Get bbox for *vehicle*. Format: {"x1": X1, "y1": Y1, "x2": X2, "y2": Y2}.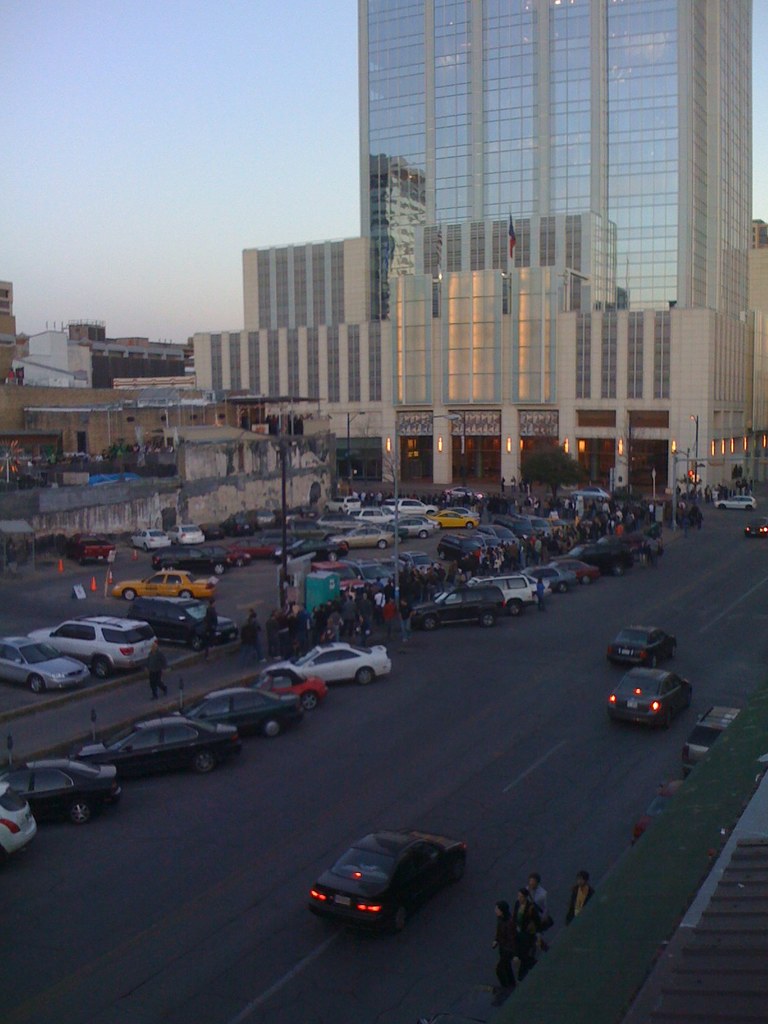
{"x1": 273, "y1": 534, "x2": 345, "y2": 574}.
